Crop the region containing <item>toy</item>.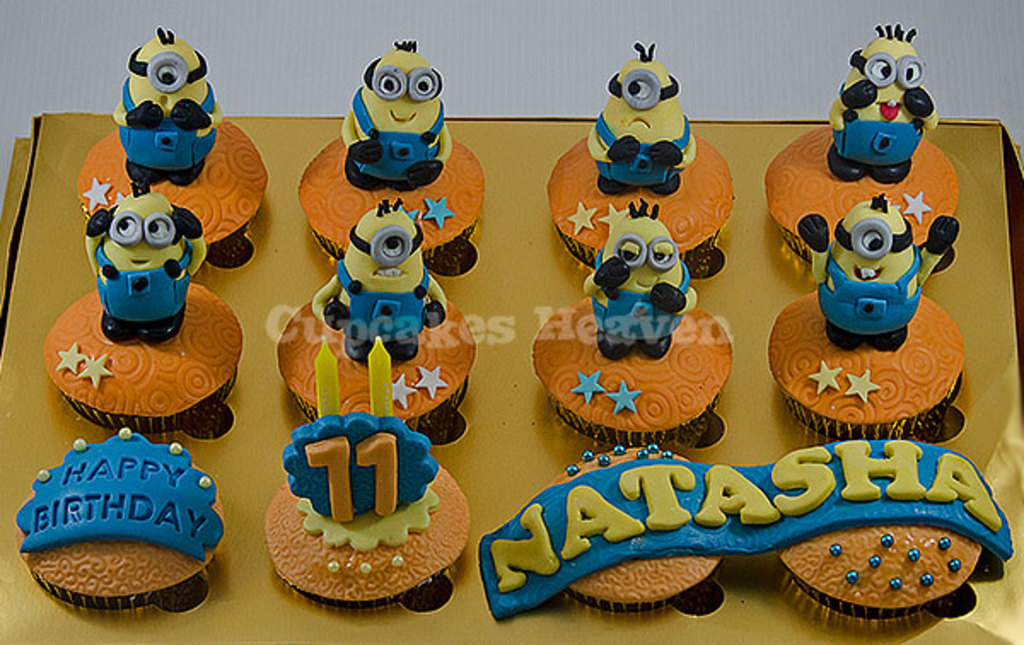
Crop region: left=77, top=22, right=271, bottom=268.
